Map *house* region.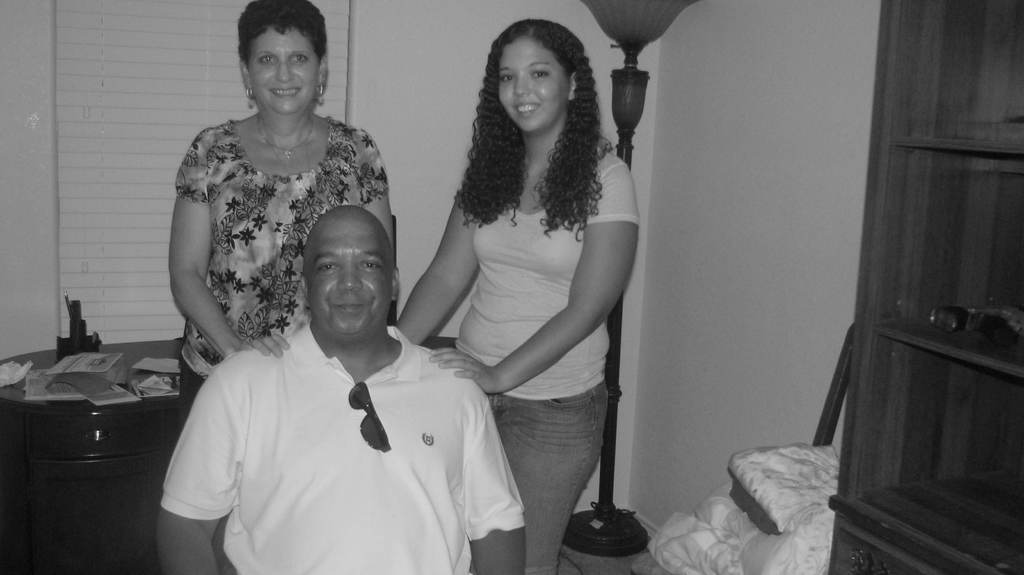
Mapped to l=0, t=0, r=1021, b=574.
